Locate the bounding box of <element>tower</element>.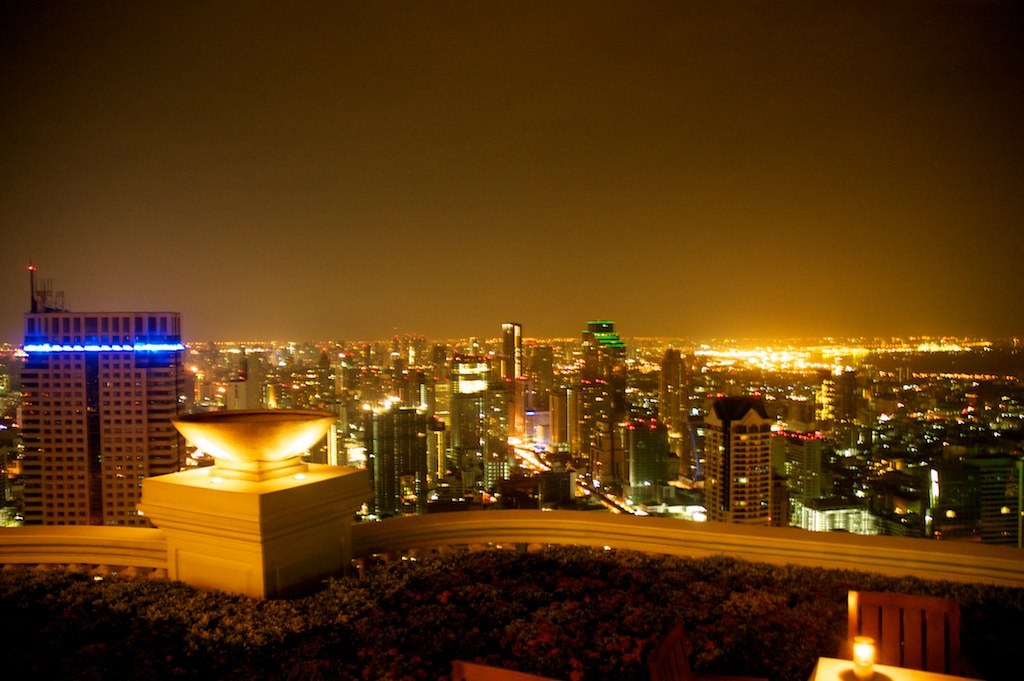
Bounding box: [x1=660, y1=341, x2=686, y2=427].
